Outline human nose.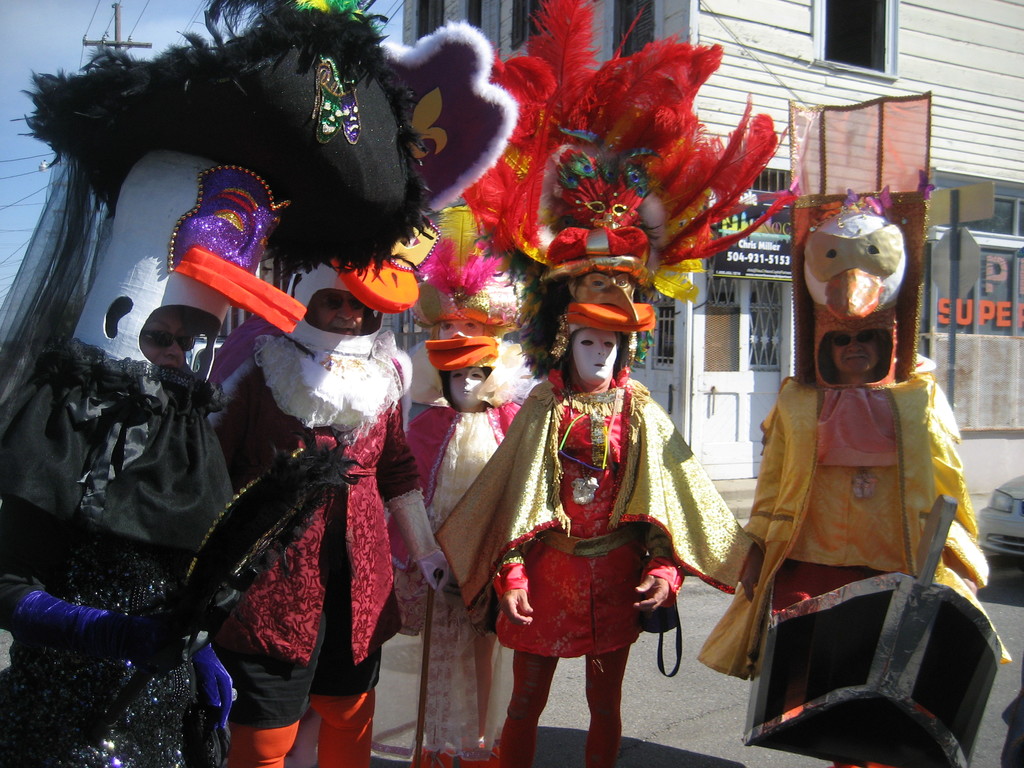
Outline: [850,337,862,349].
